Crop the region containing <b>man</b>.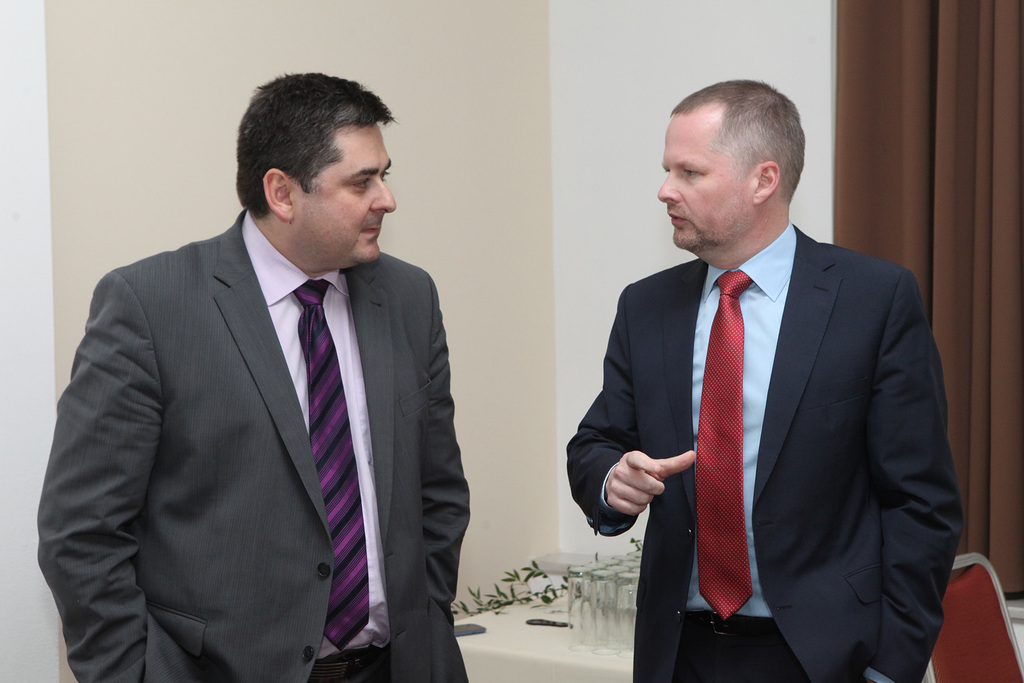
Crop region: [x1=38, y1=70, x2=475, y2=682].
